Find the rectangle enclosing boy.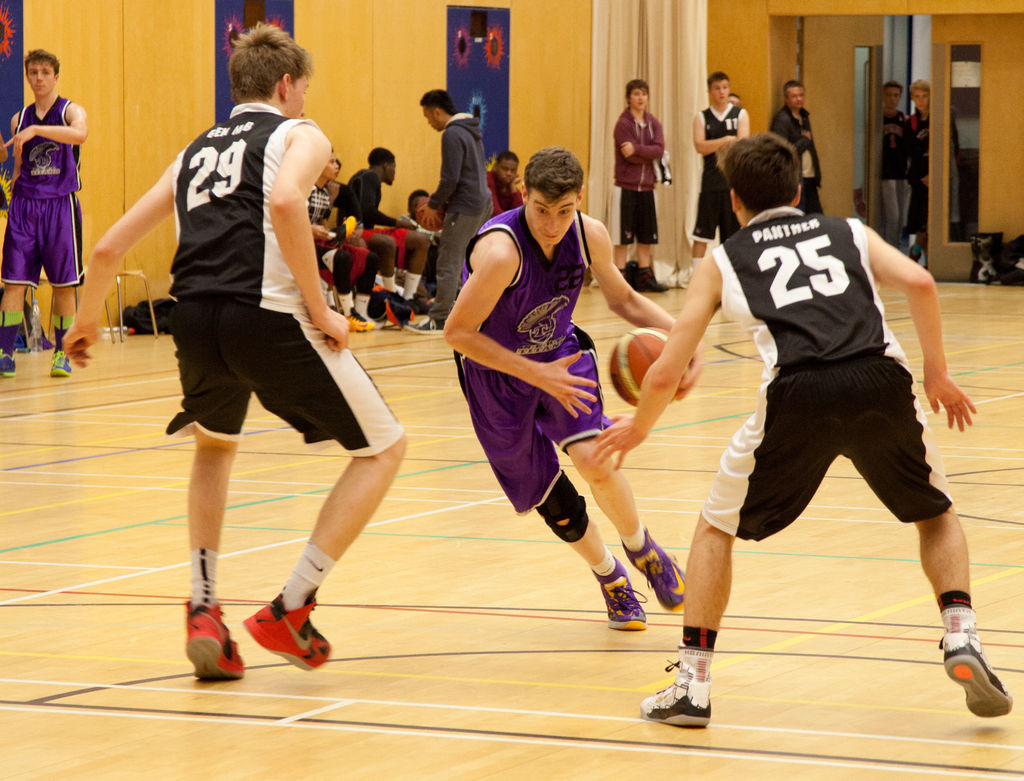
(691,71,747,268).
